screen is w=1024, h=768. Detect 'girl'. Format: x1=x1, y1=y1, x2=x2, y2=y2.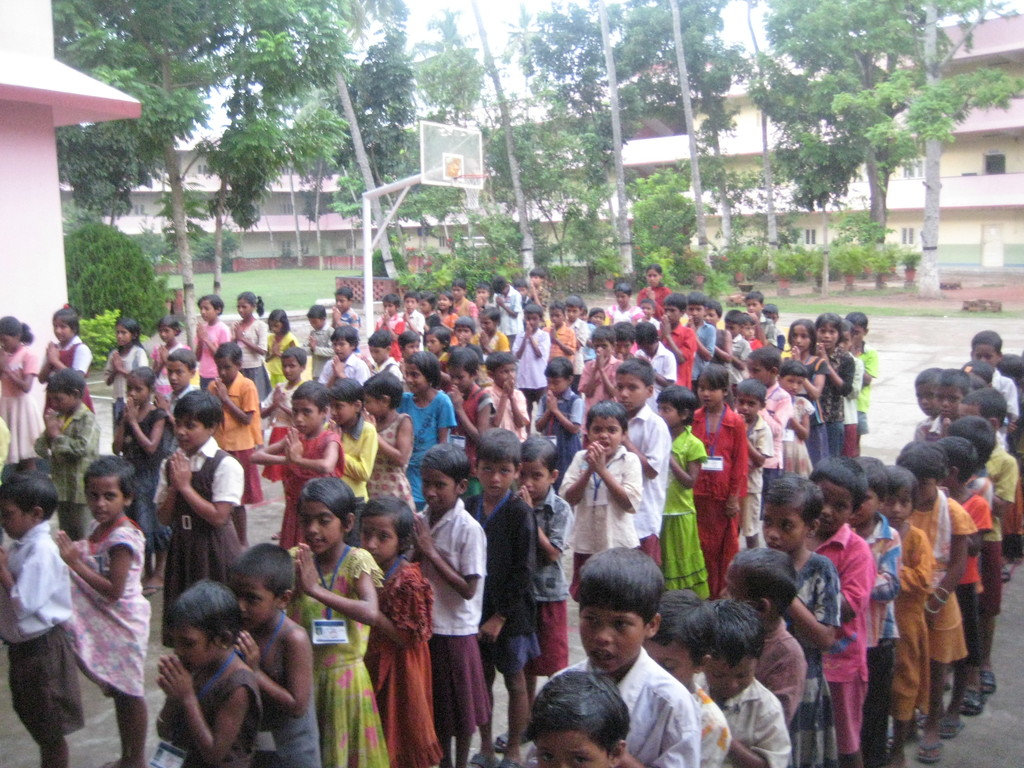
x1=427, y1=328, x2=452, y2=364.
